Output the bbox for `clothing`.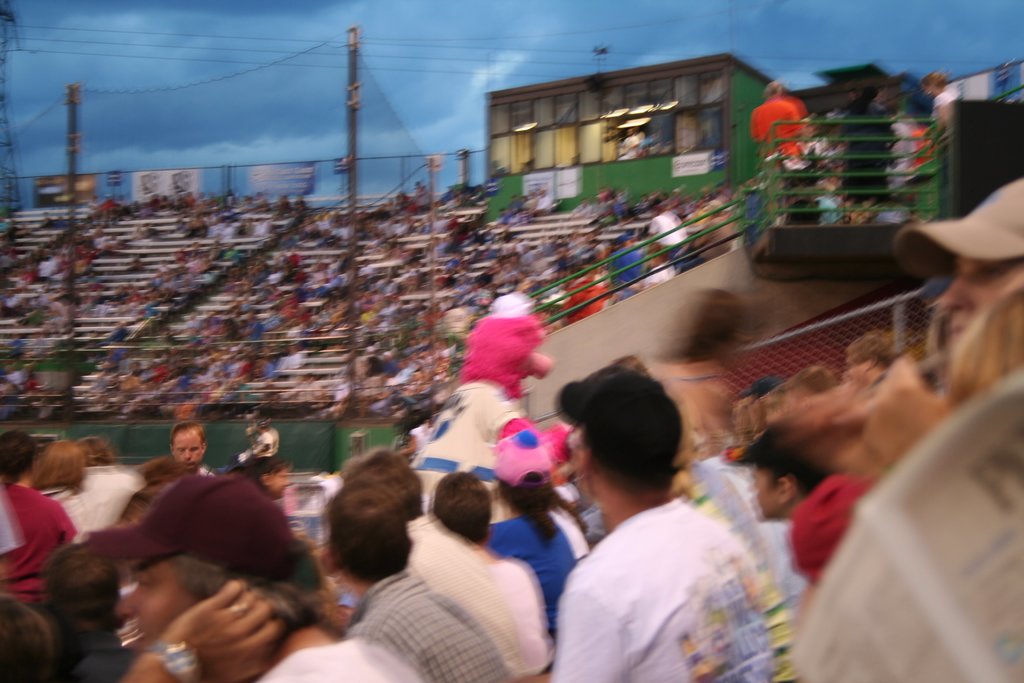
box=[749, 94, 808, 220].
